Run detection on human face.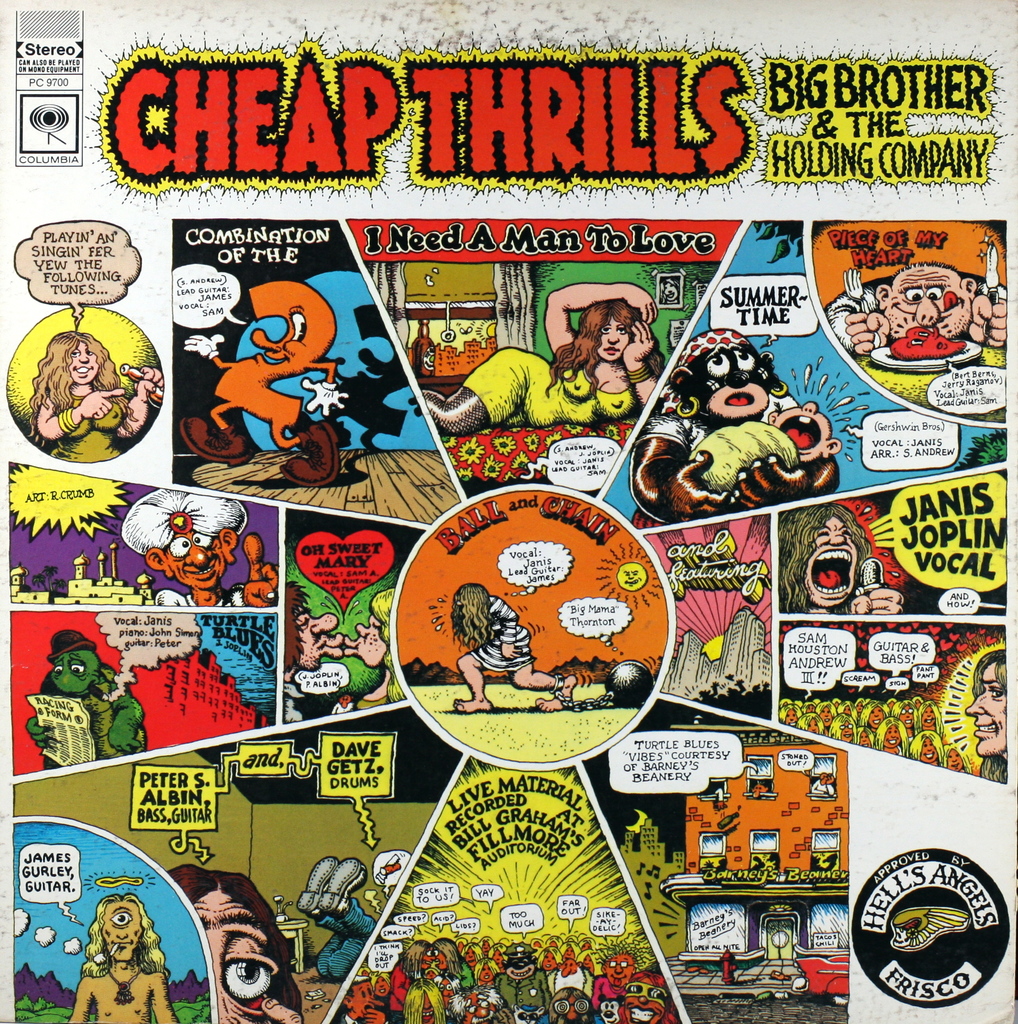
Result: select_region(166, 531, 223, 590).
